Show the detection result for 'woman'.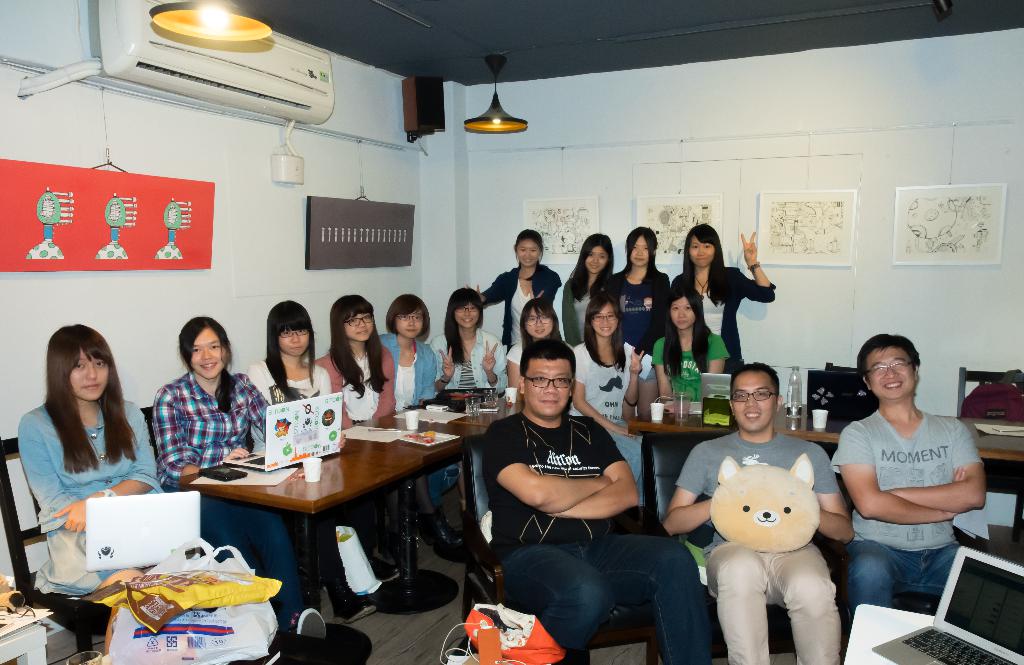
374 291 456 540.
